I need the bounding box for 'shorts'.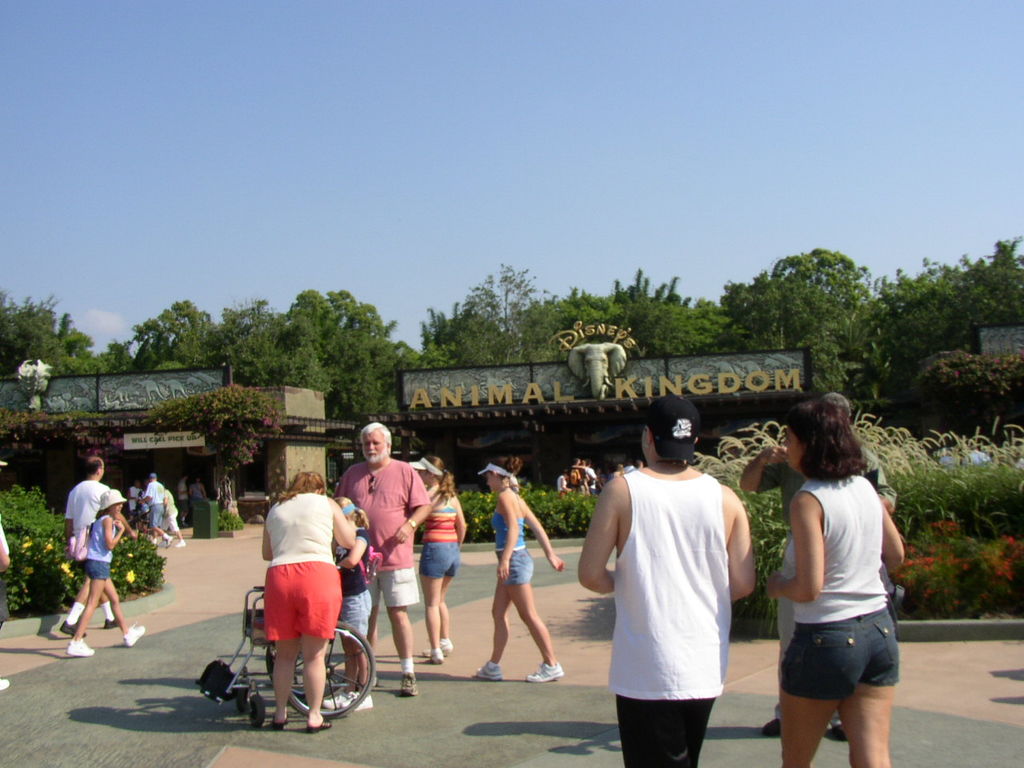
Here it is: [341, 594, 370, 635].
